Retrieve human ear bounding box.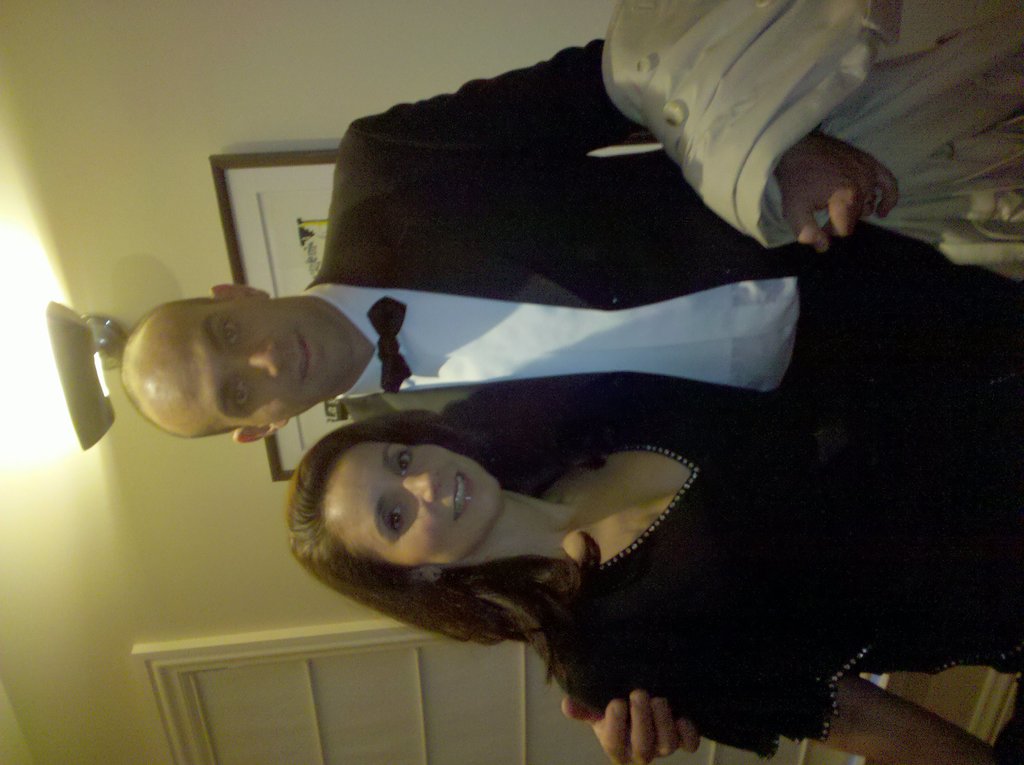
Bounding box: crop(212, 279, 266, 299).
